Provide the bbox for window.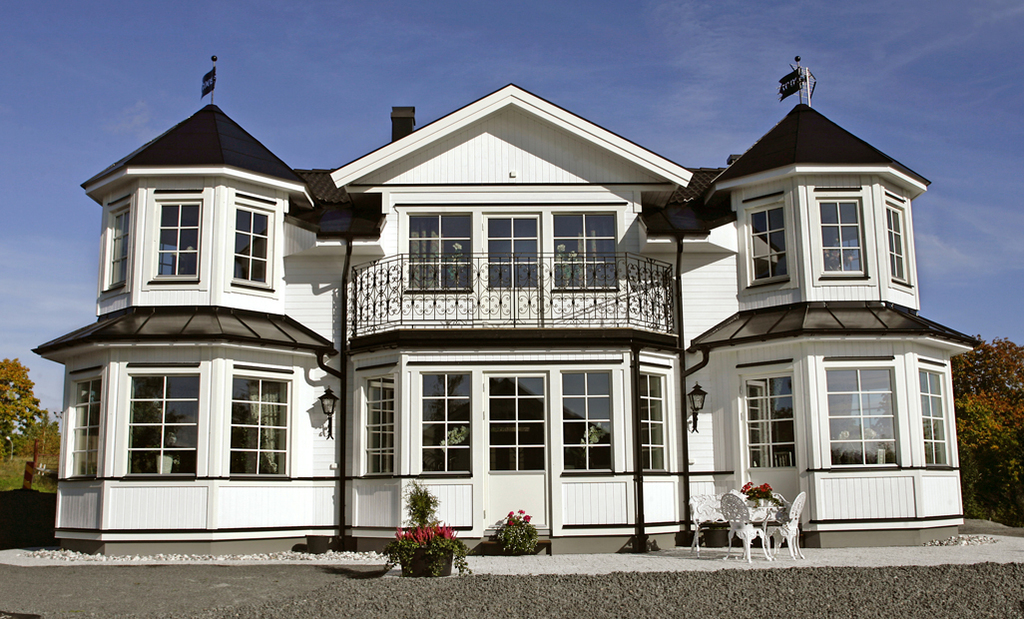
[x1=206, y1=341, x2=294, y2=501].
